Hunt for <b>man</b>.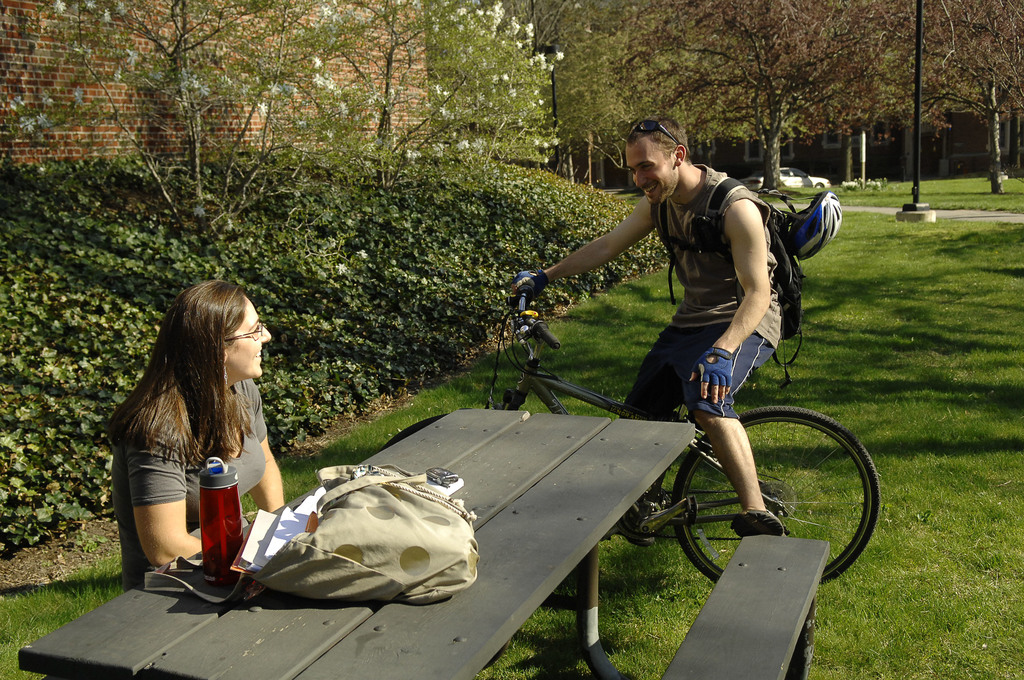
Hunted down at [512,108,802,556].
